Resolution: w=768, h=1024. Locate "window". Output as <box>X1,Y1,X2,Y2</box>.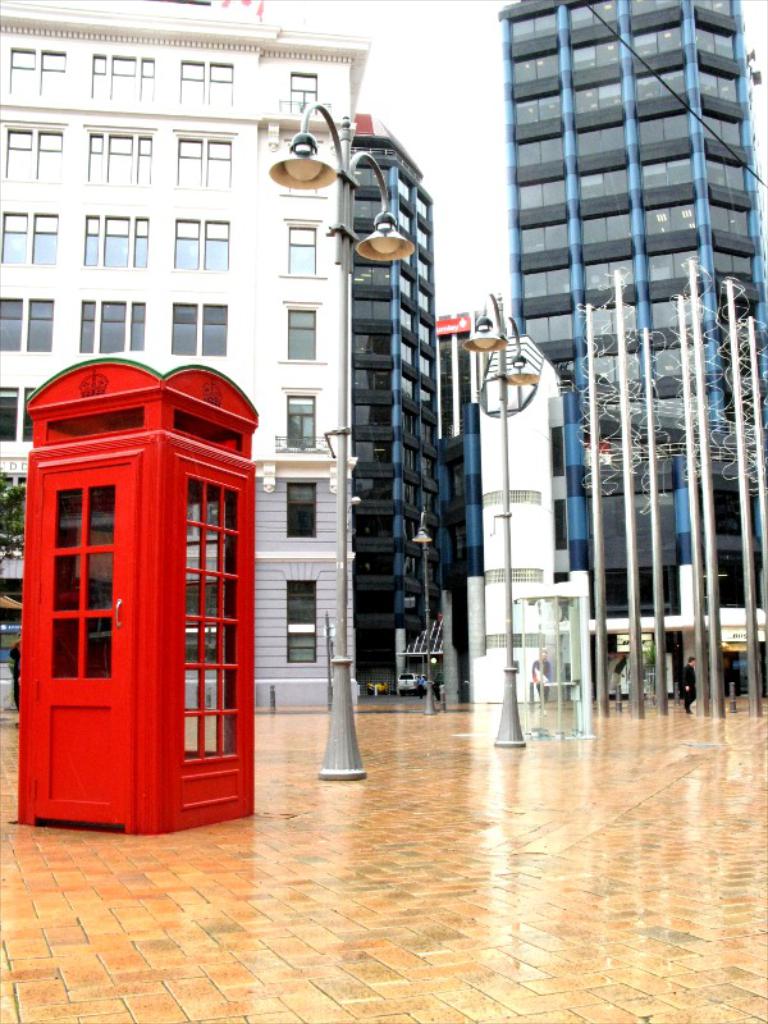
<box>513,132,564,170</box>.
